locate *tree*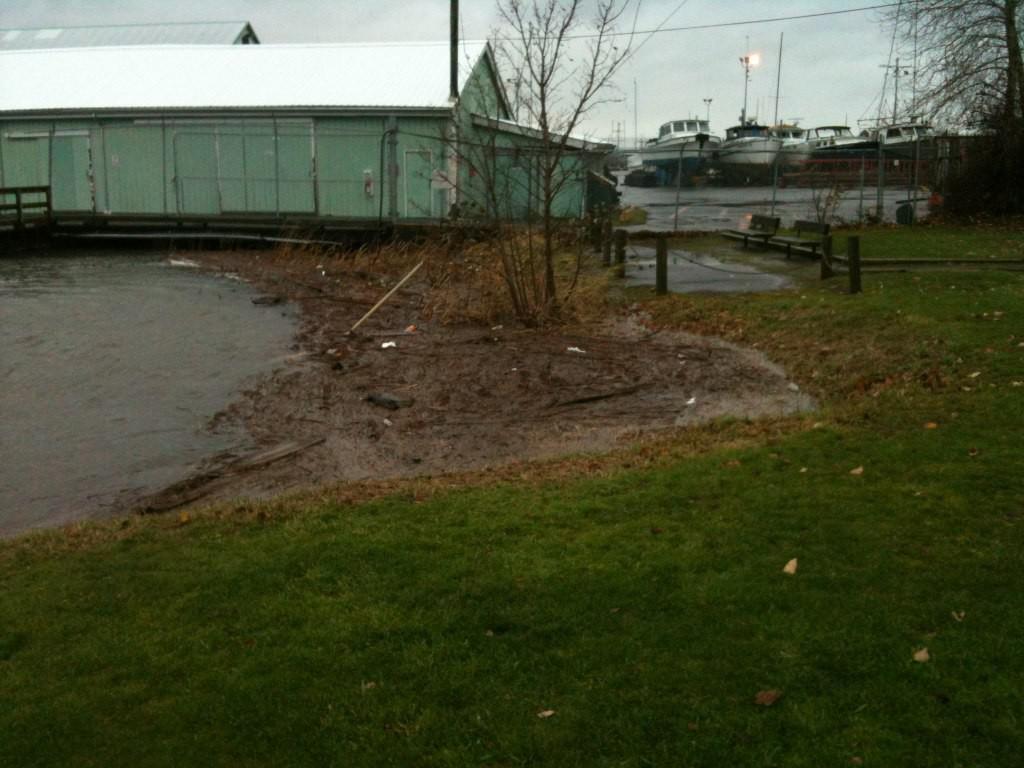
pyautogui.locateOnScreen(389, 0, 688, 315)
